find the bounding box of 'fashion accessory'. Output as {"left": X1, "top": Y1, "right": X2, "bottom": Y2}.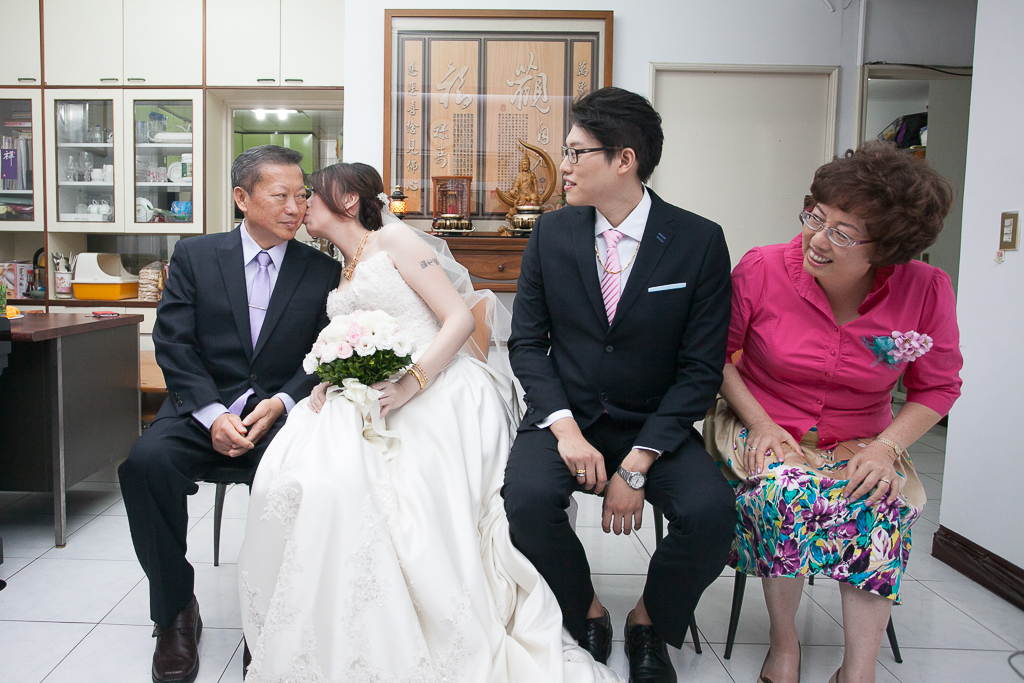
{"left": 576, "top": 473, "right": 586, "bottom": 481}.
